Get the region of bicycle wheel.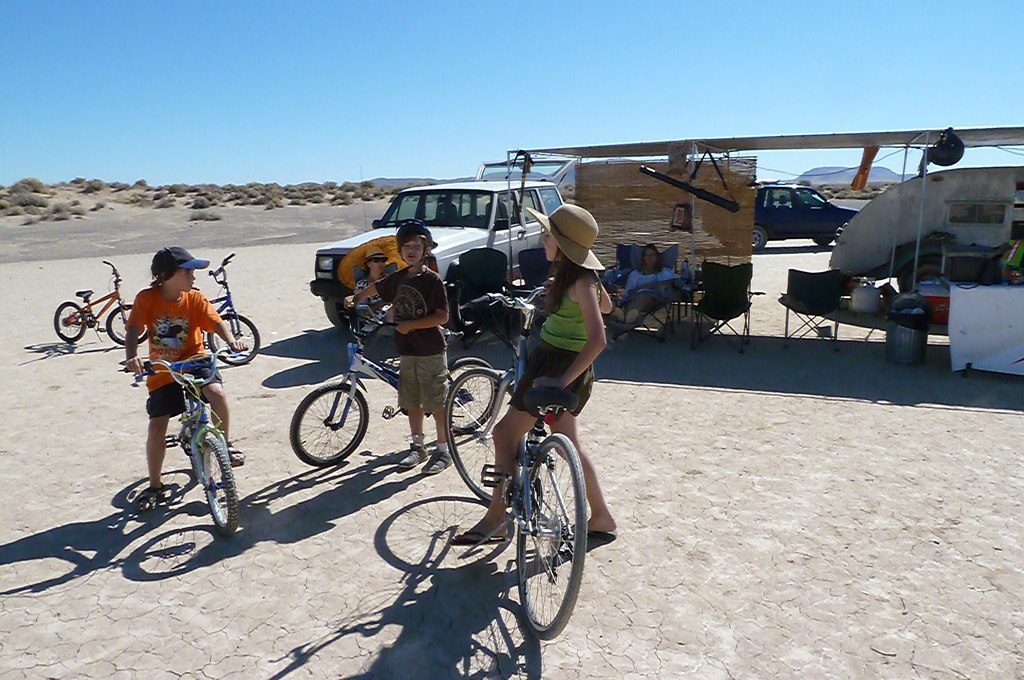
{"x1": 54, "y1": 299, "x2": 84, "y2": 345}.
